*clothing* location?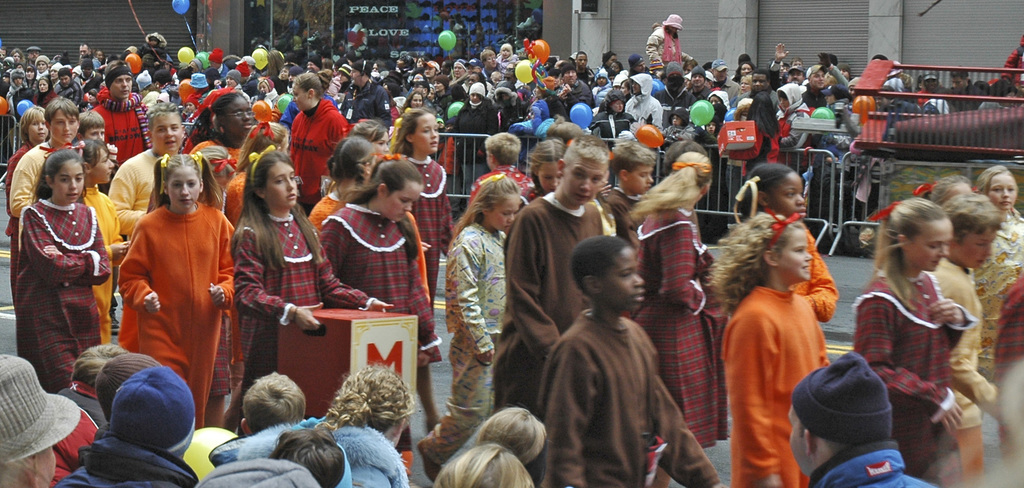
detection(792, 433, 953, 487)
